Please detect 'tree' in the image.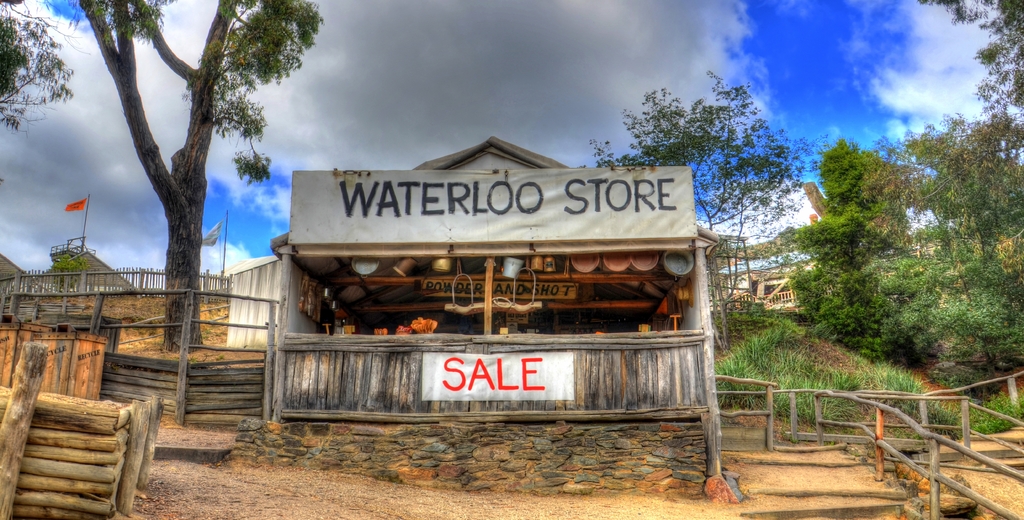
[x1=910, y1=113, x2=1023, y2=373].
